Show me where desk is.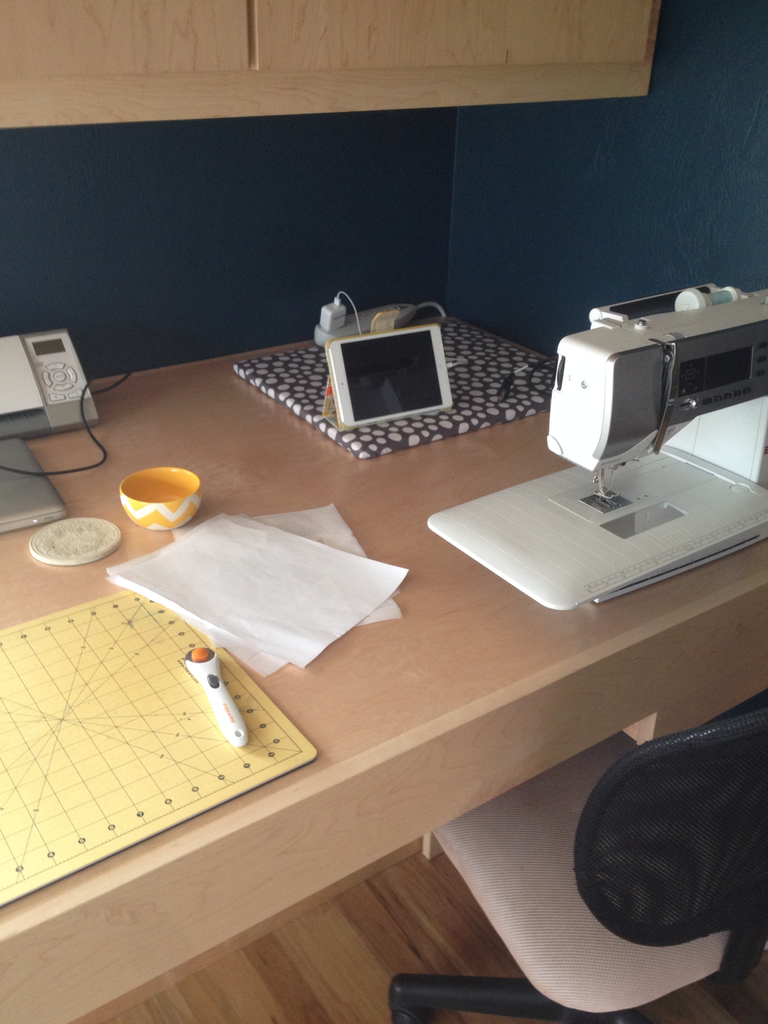
desk is at x1=0, y1=317, x2=767, y2=1023.
